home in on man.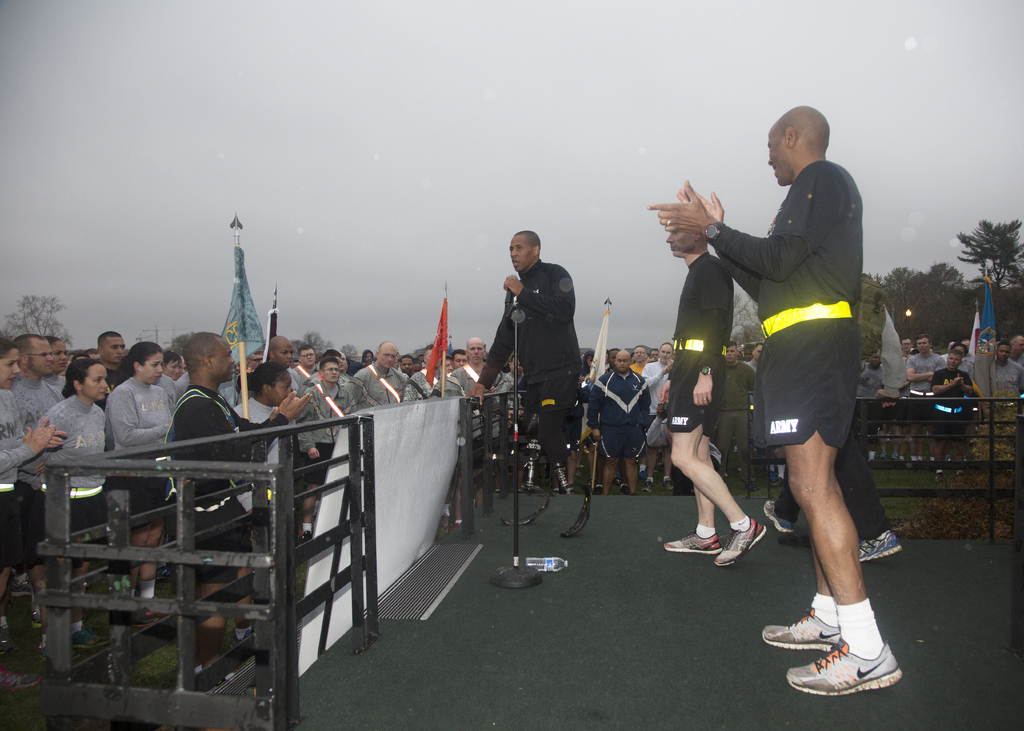
Homed in at BBox(719, 341, 755, 487).
